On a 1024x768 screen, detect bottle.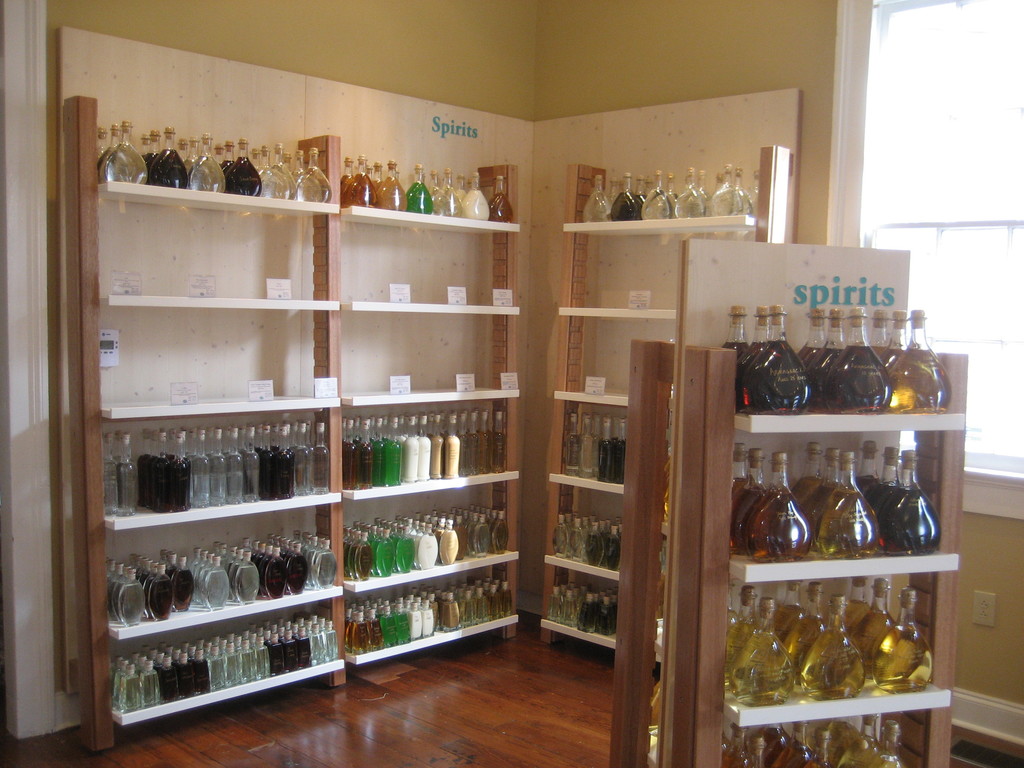
{"left": 250, "top": 149, "right": 262, "bottom": 172}.
